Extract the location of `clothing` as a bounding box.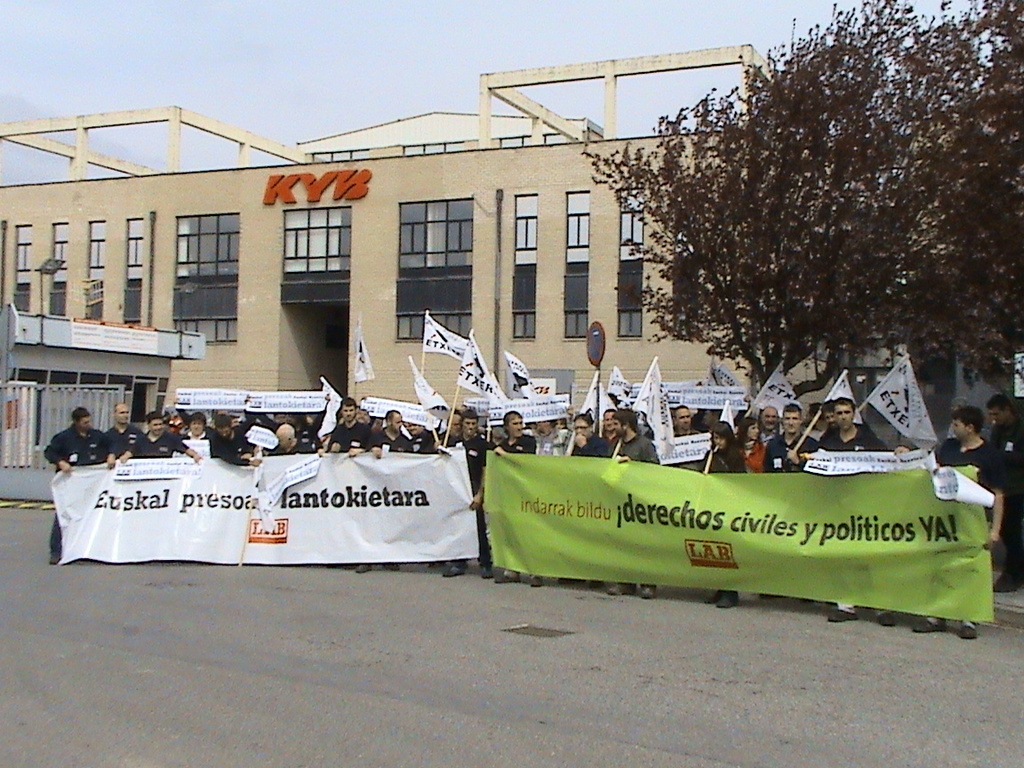
<bbox>335, 424, 364, 446</bbox>.
